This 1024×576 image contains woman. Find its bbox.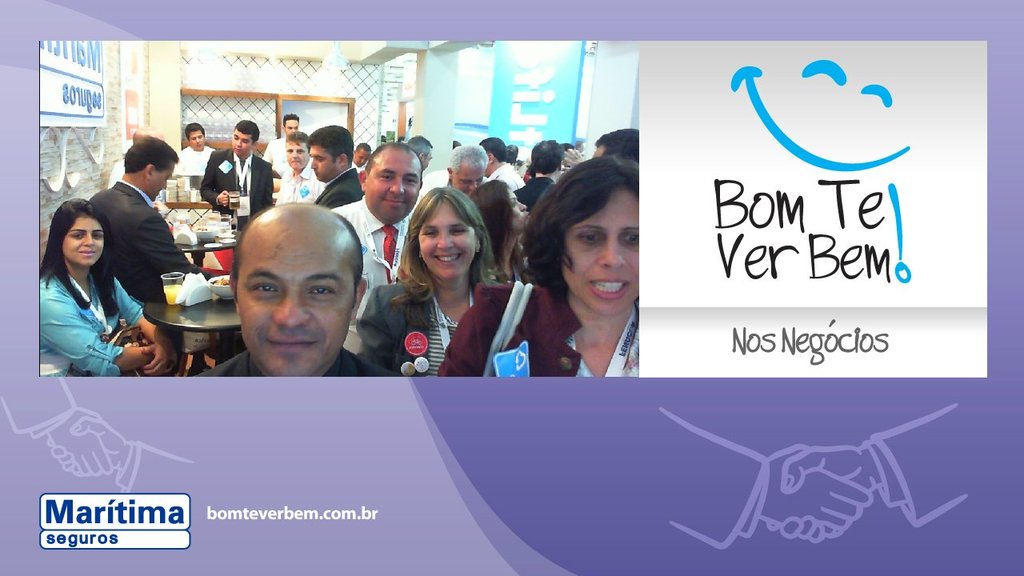
[39,196,178,378].
